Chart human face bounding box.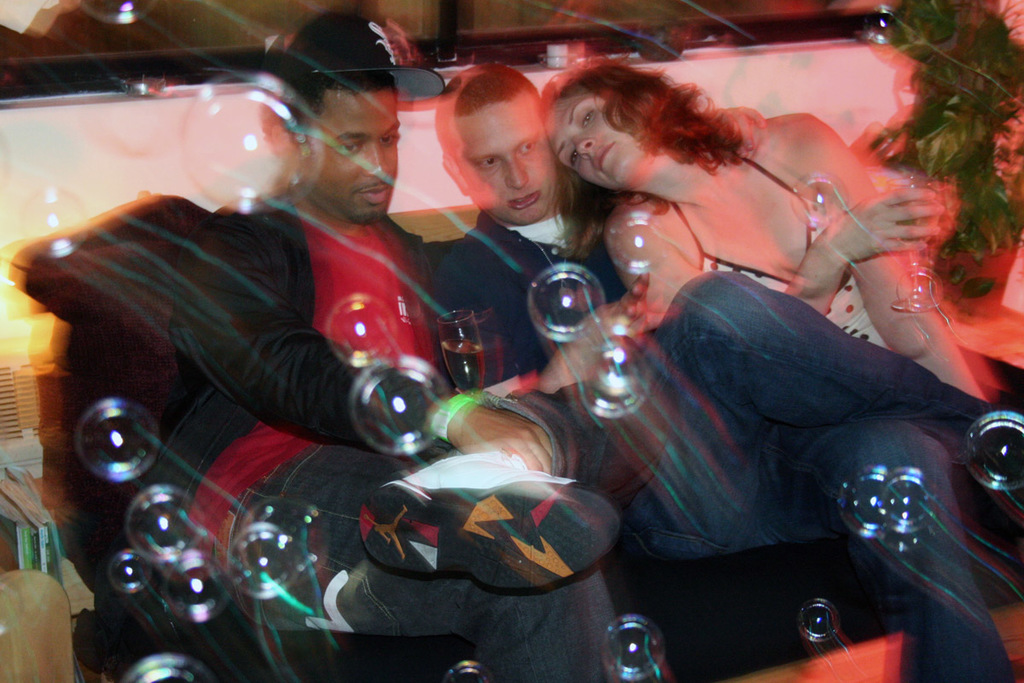
Charted: Rect(543, 91, 654, 195).
